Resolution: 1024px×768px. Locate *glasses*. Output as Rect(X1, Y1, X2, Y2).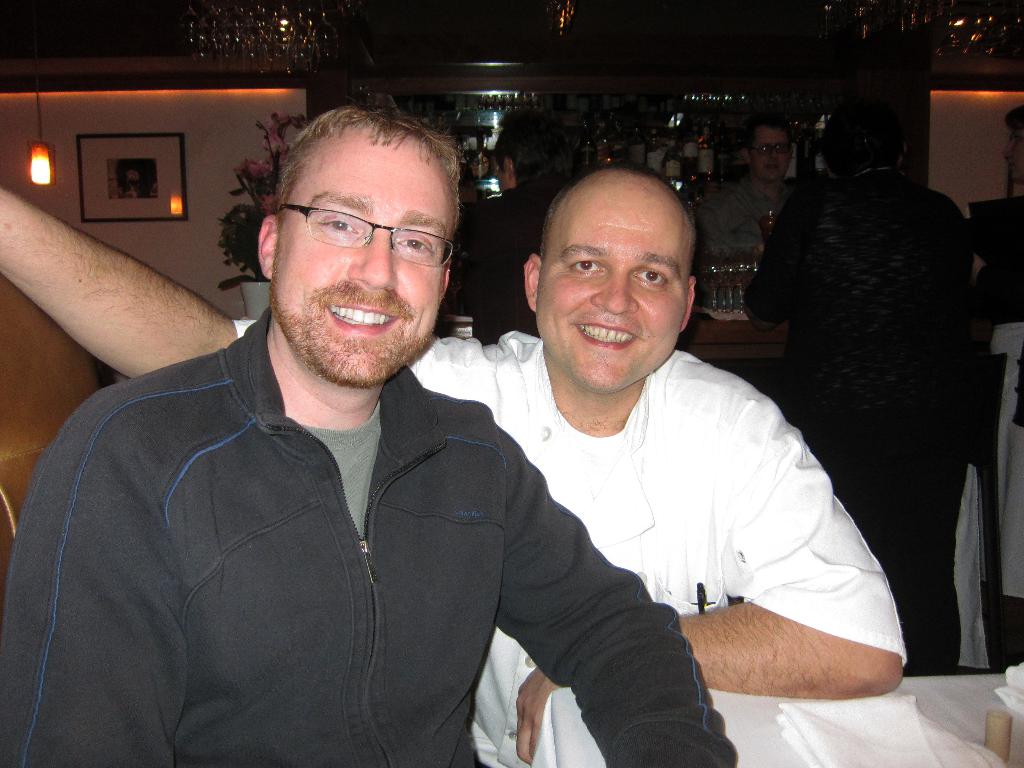
Rect(753, 145, 792, 158).
